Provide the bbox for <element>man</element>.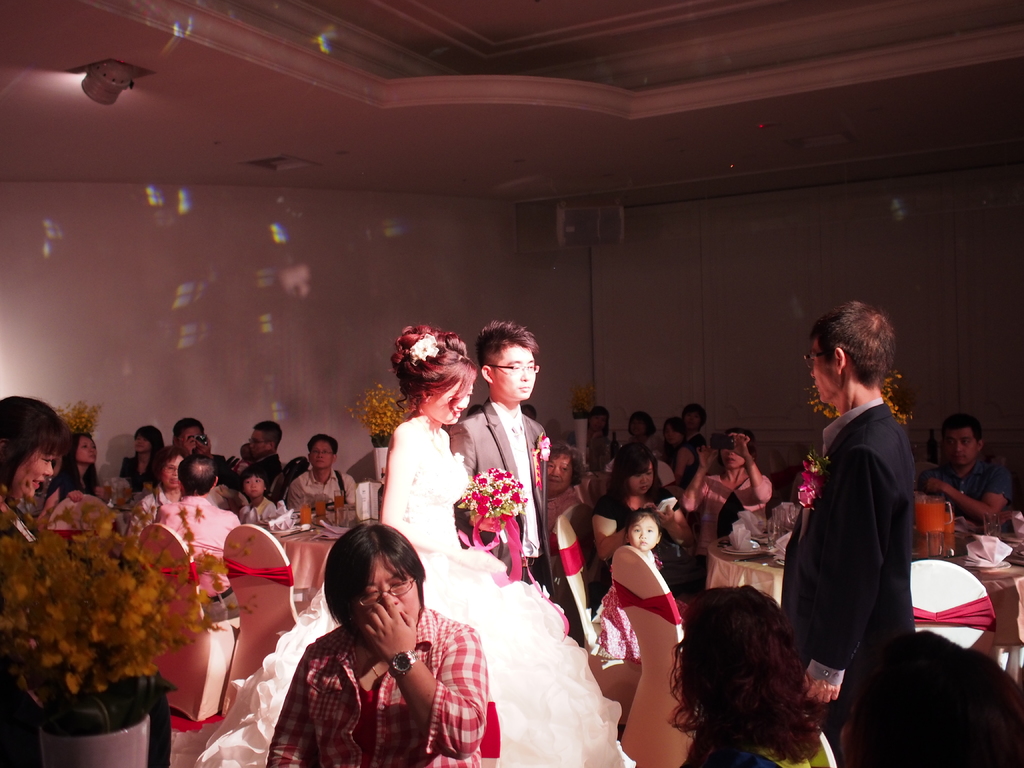
x1=244 y1=421 x2=272 y2=486.
